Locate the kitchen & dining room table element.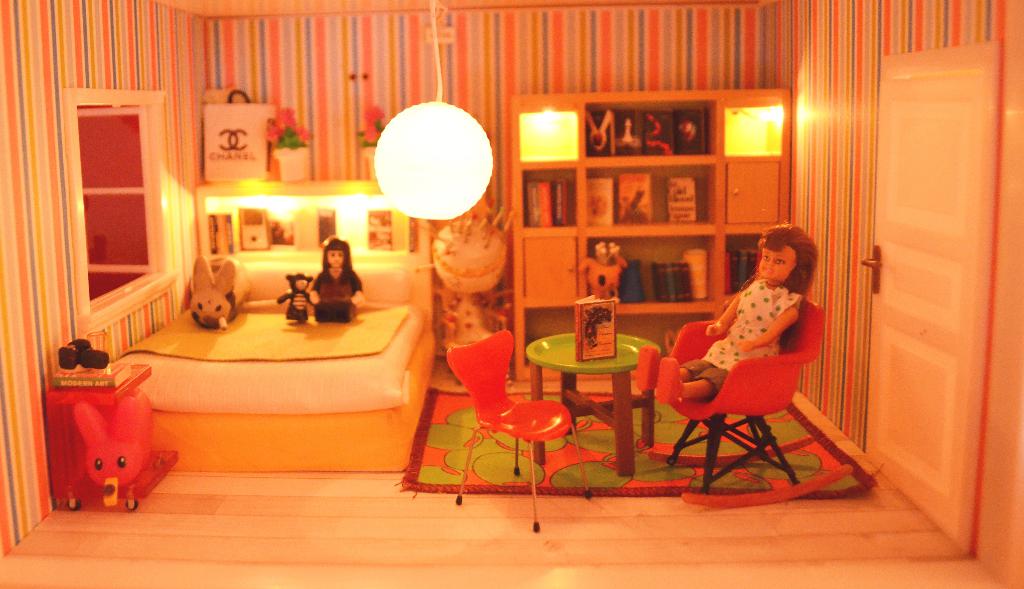
Element bbox: [533, 295, 667, 450].
